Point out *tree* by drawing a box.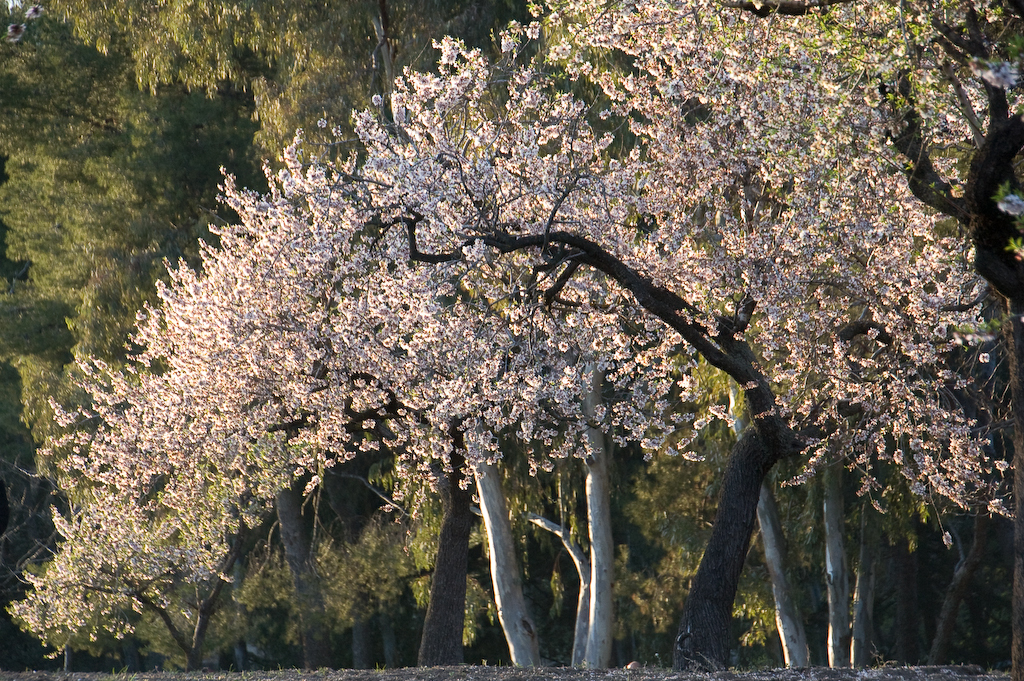
(789, 2, 1023, 328).
